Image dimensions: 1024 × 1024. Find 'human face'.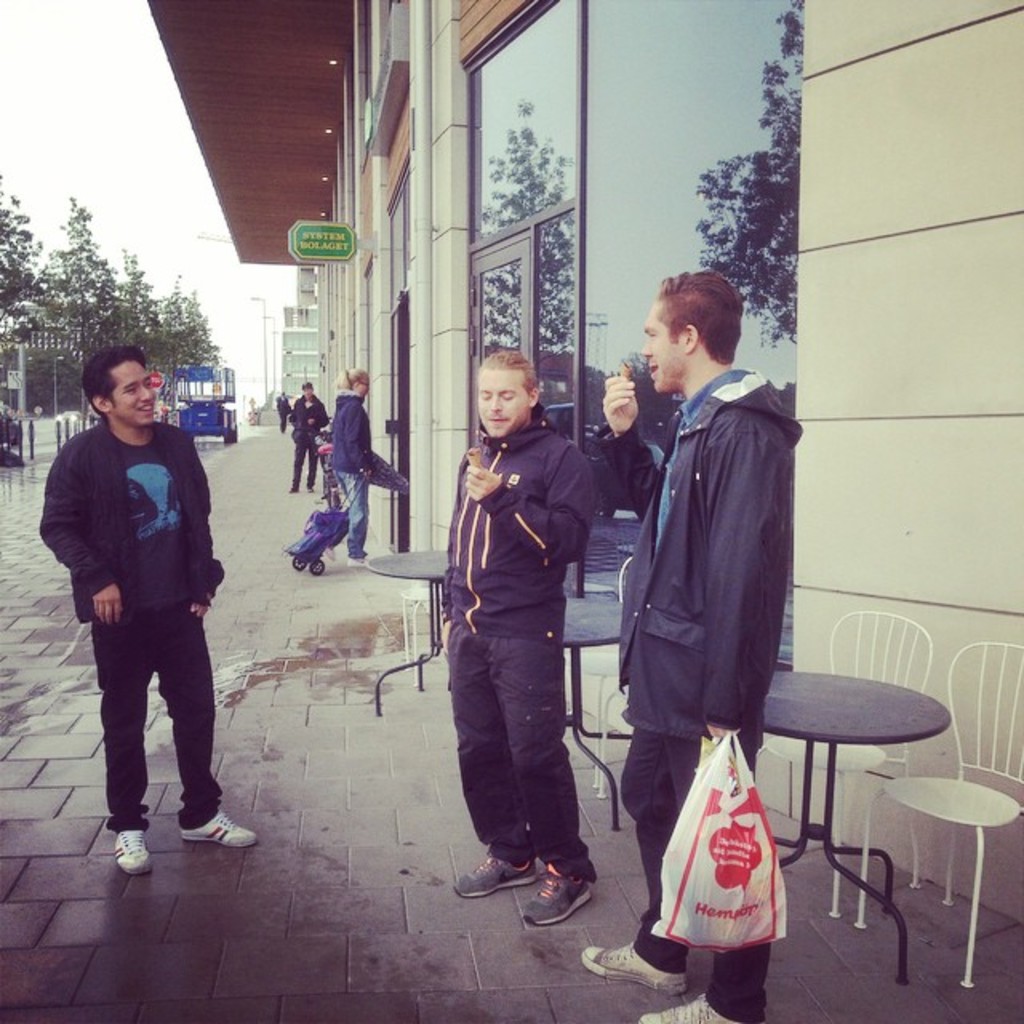
pyautogui.locateOnScreen(478, 370, 526, 437).
